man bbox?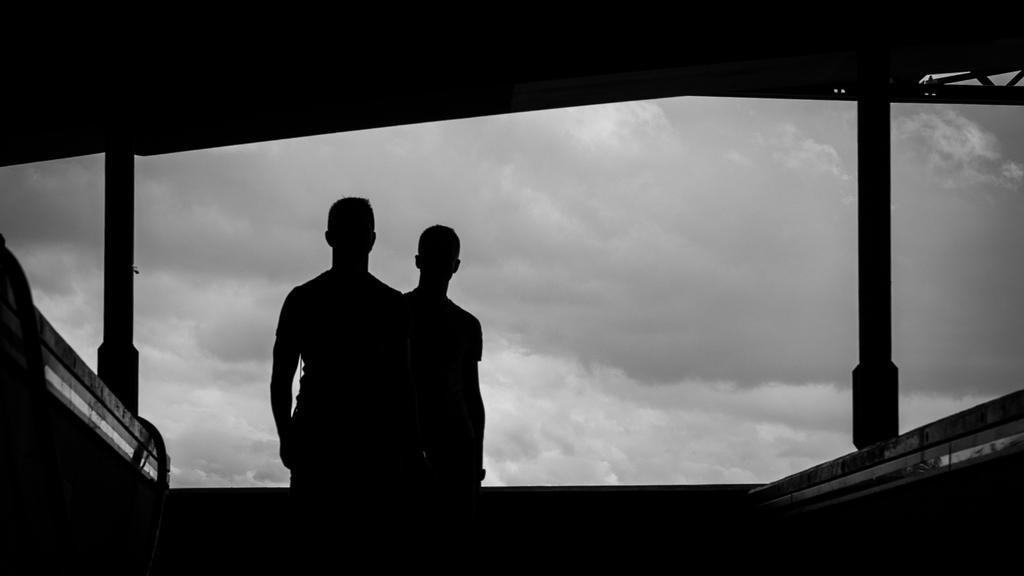
{"x1": 402, "y1": 217, "x2": 486, "y2": 483}
